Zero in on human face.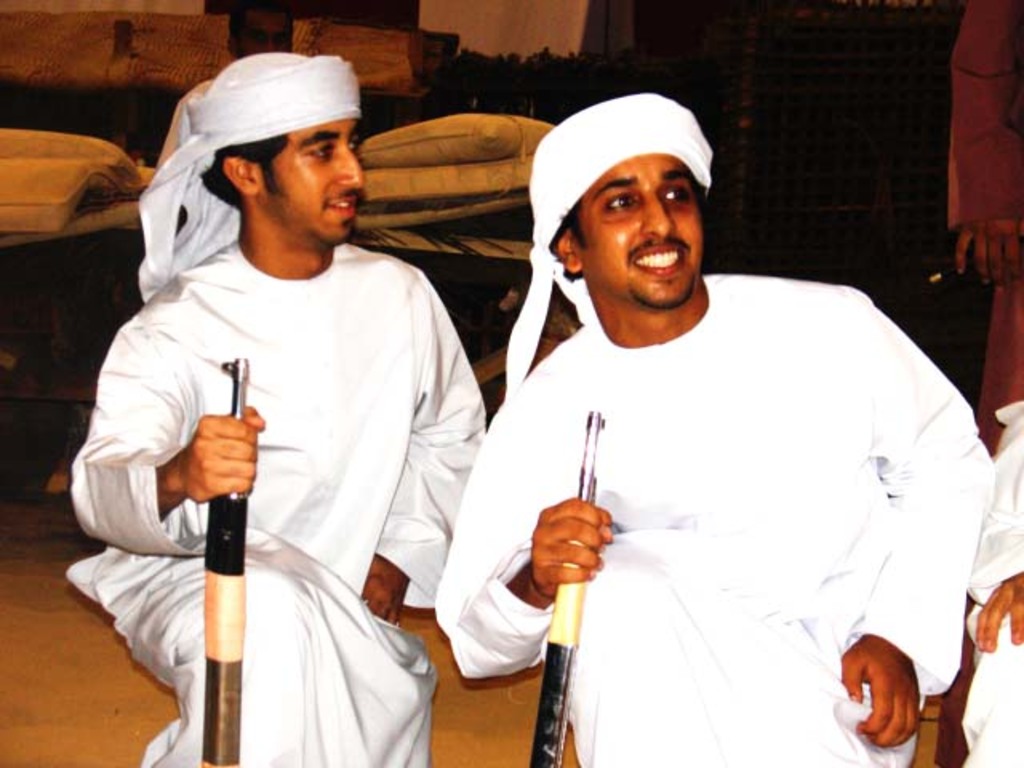
Zeroed in: <box>259,118,365,240</box>.
